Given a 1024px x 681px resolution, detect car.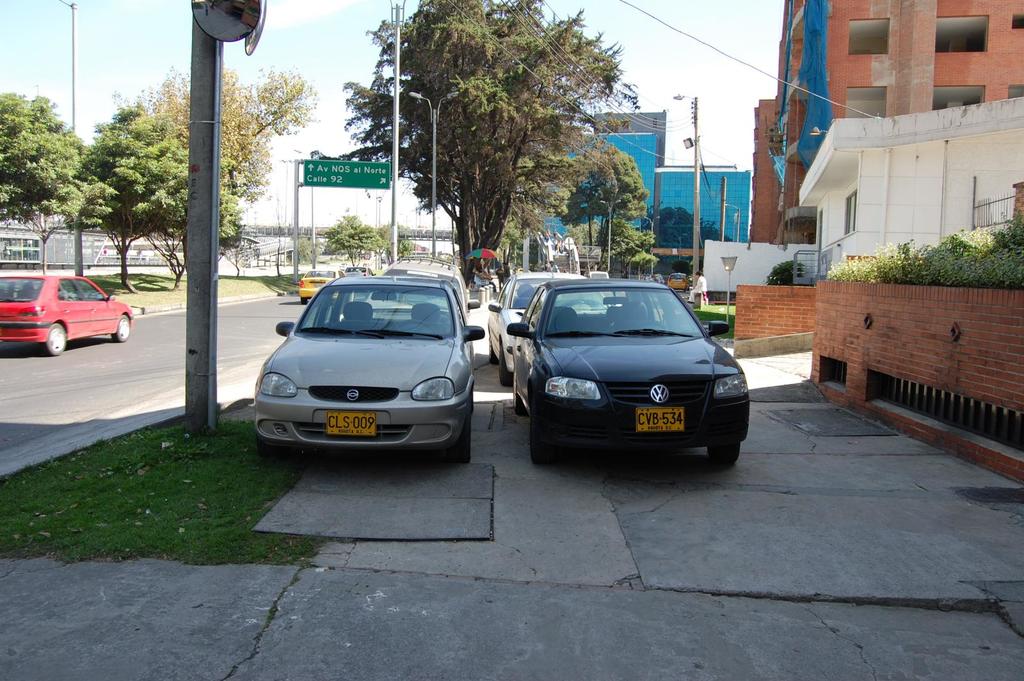
x1=504, y1=282, x2=750, y2=462.
